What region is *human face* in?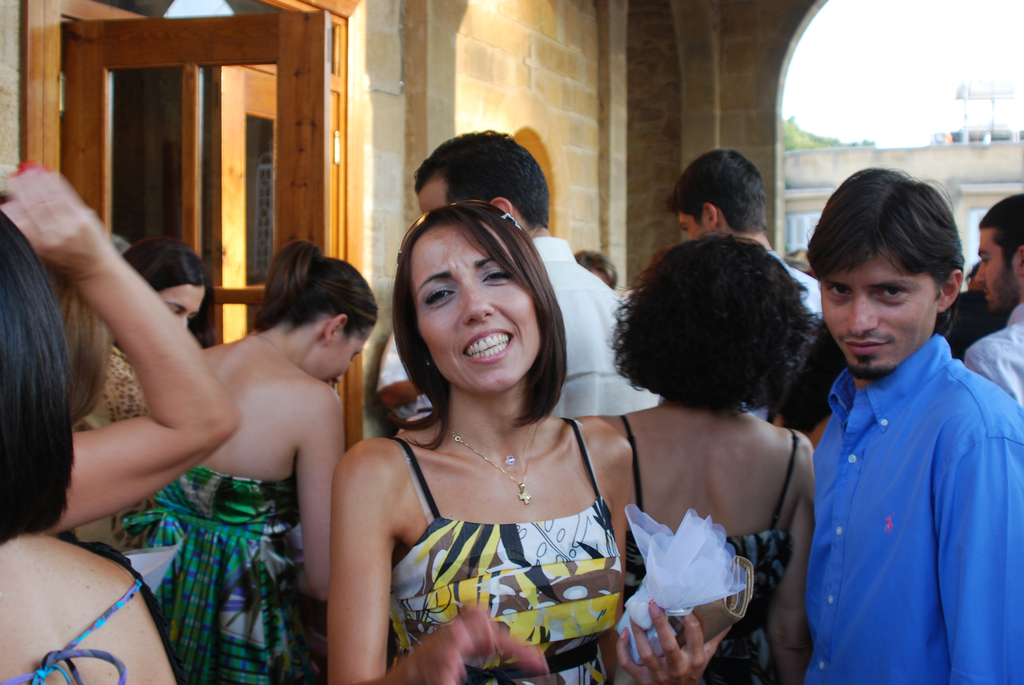
left=419, top=221, right=539, bottom=387.
